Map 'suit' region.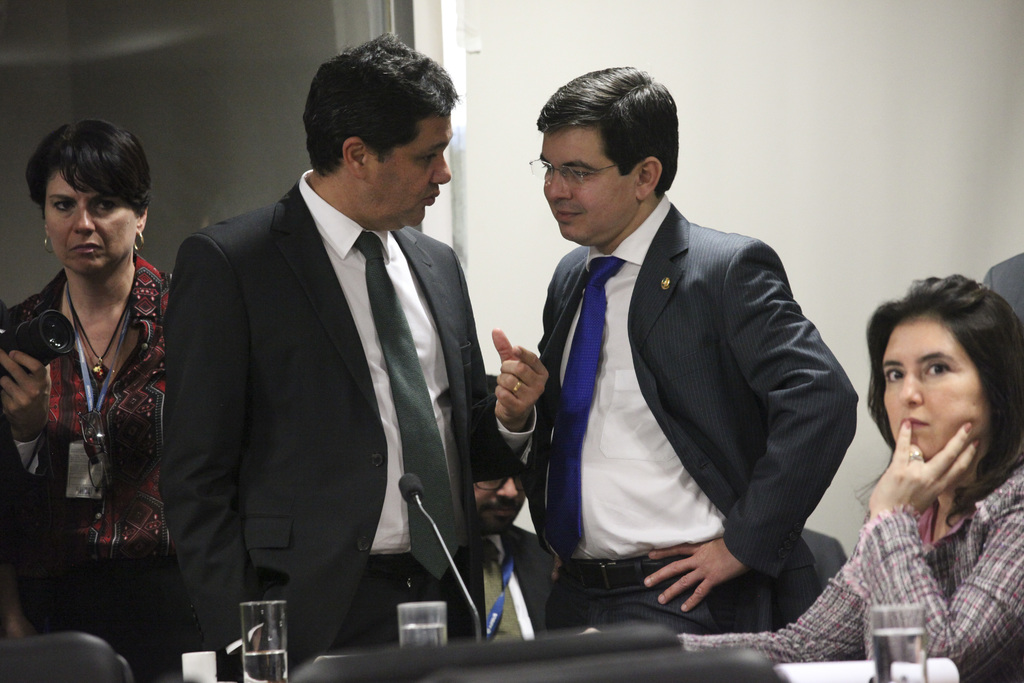
Mapped to pyautogui.locateOnScreen(515, 187, 867, 650).
